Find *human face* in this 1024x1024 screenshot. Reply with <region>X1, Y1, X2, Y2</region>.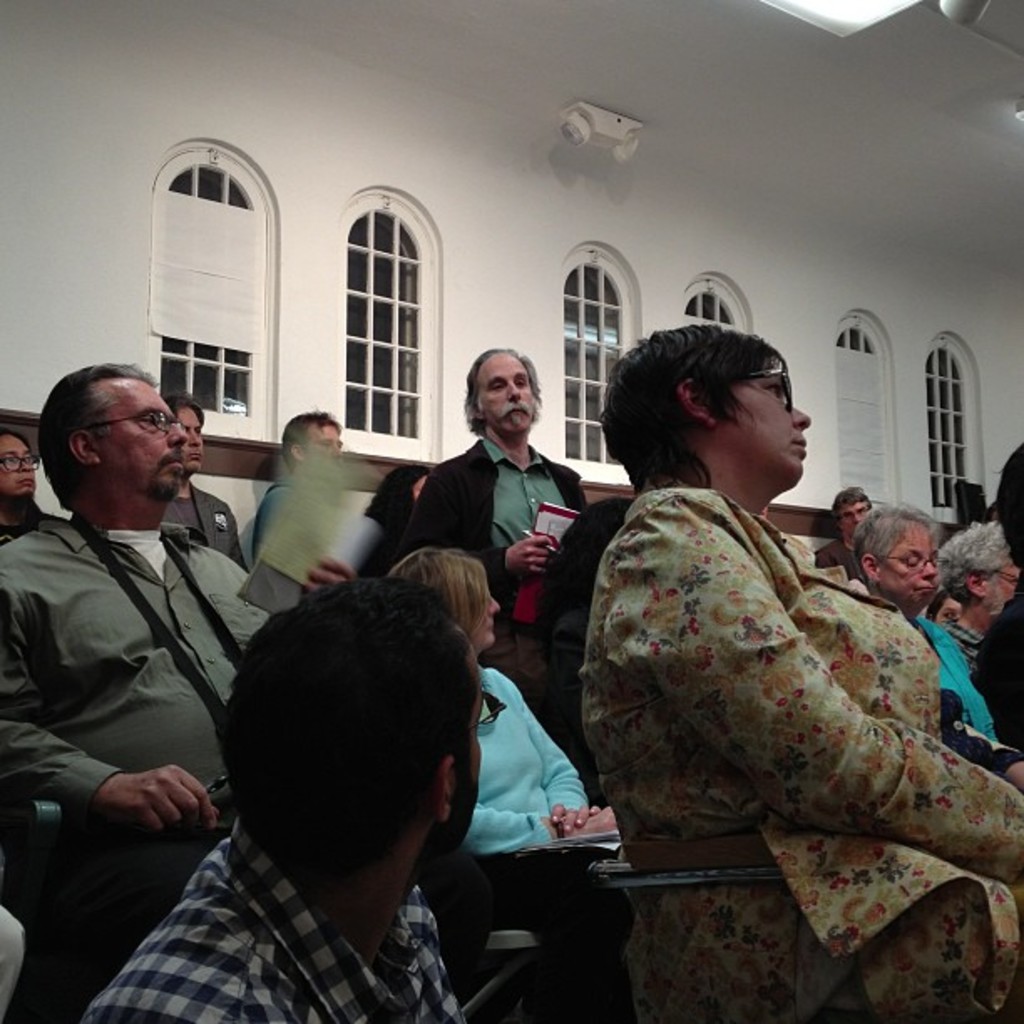
<region>105, 380, 187, 492</region>.
